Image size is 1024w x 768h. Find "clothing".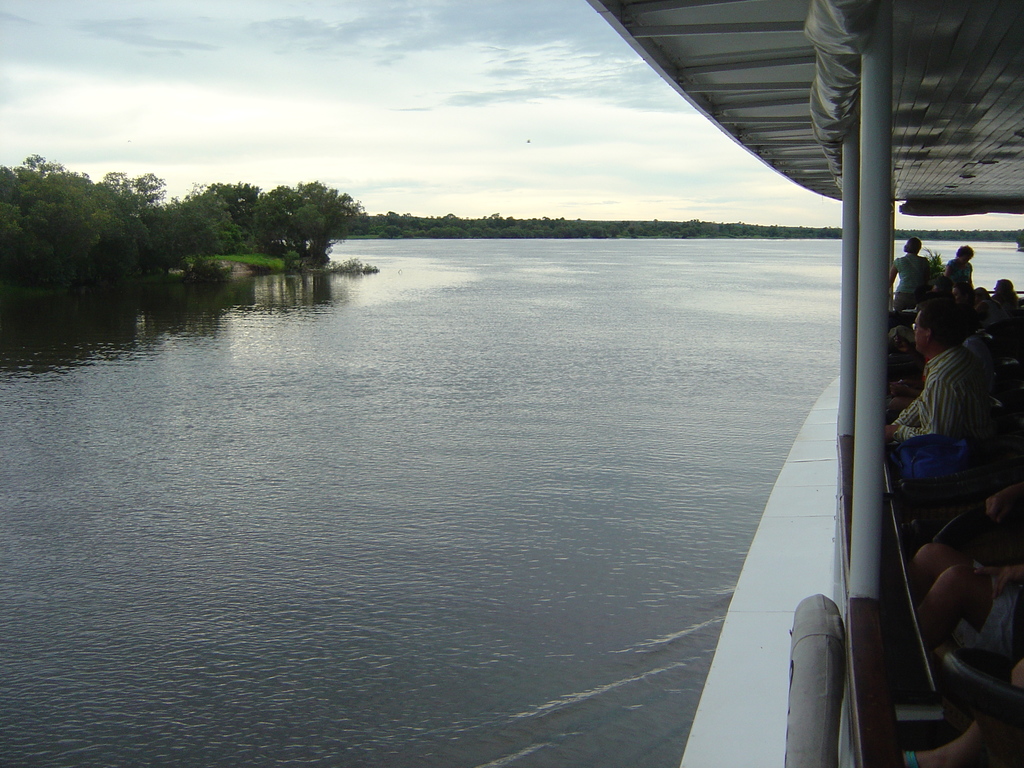
{"left": 947, "top": 559, "right": 1017, "bottom": 654}.
